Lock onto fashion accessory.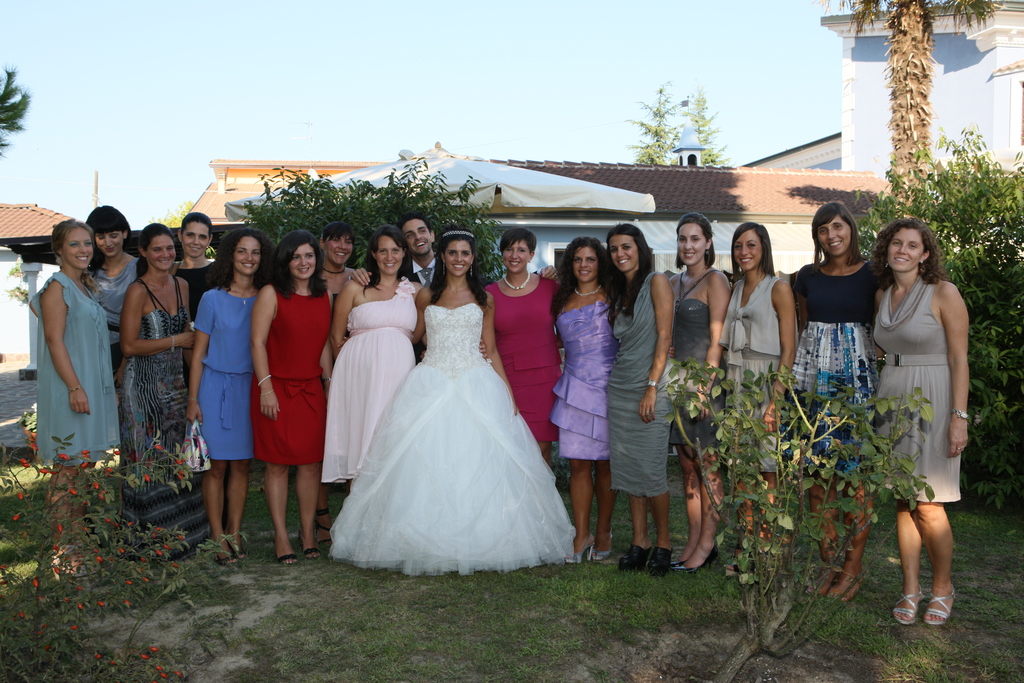
Locked: rect(87, 554, 111, 586).
